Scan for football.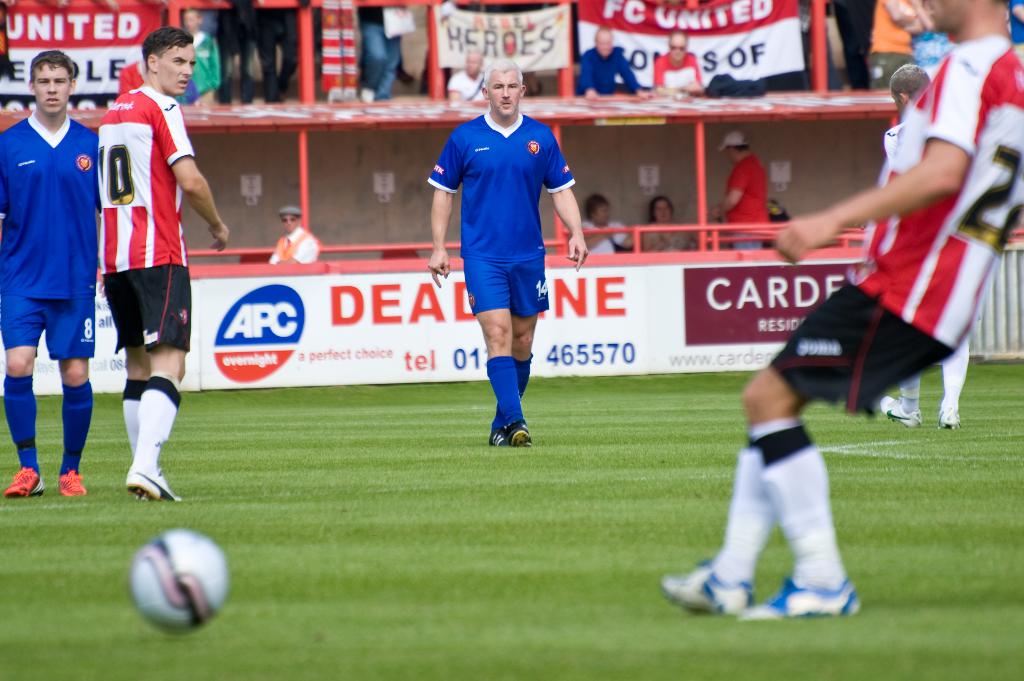
Scan result: 127 527 233 634.
